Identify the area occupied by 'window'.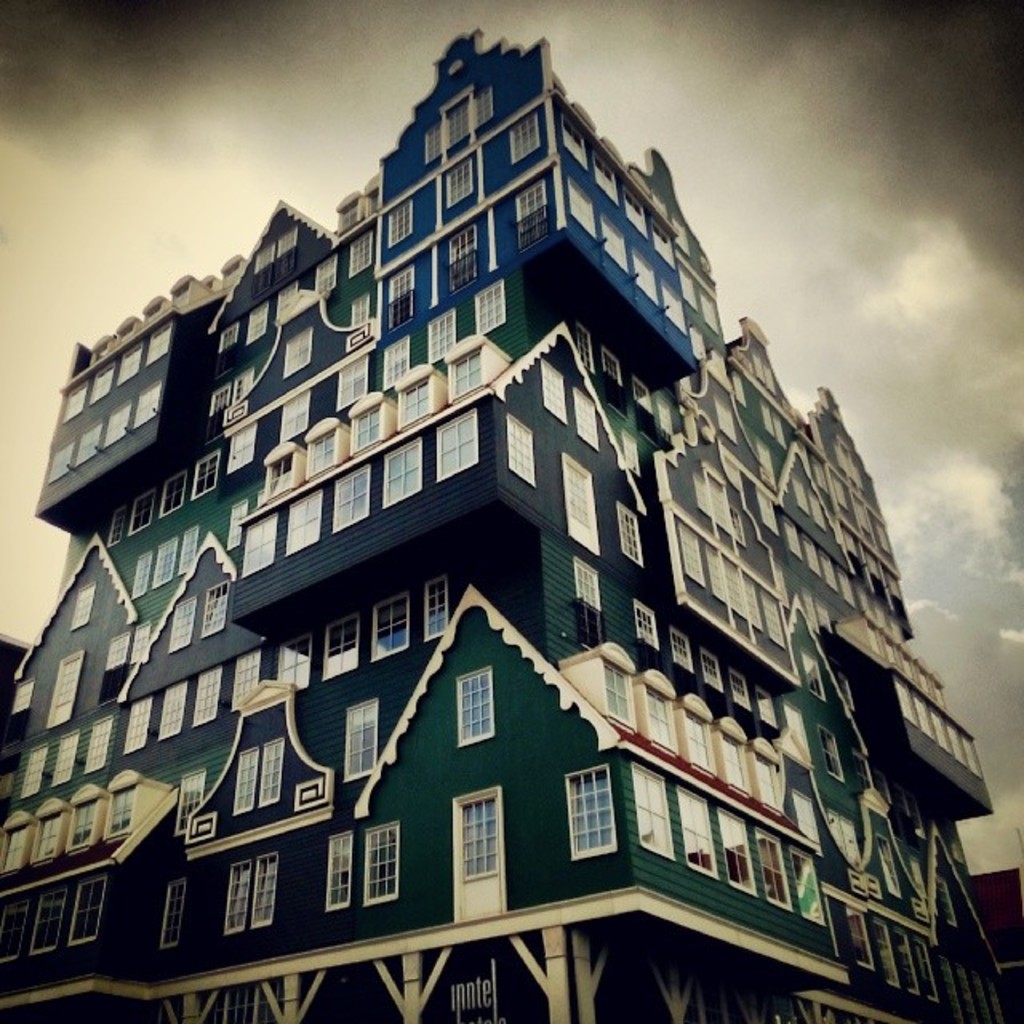
Area: <box>450,344,478,386</box>.
